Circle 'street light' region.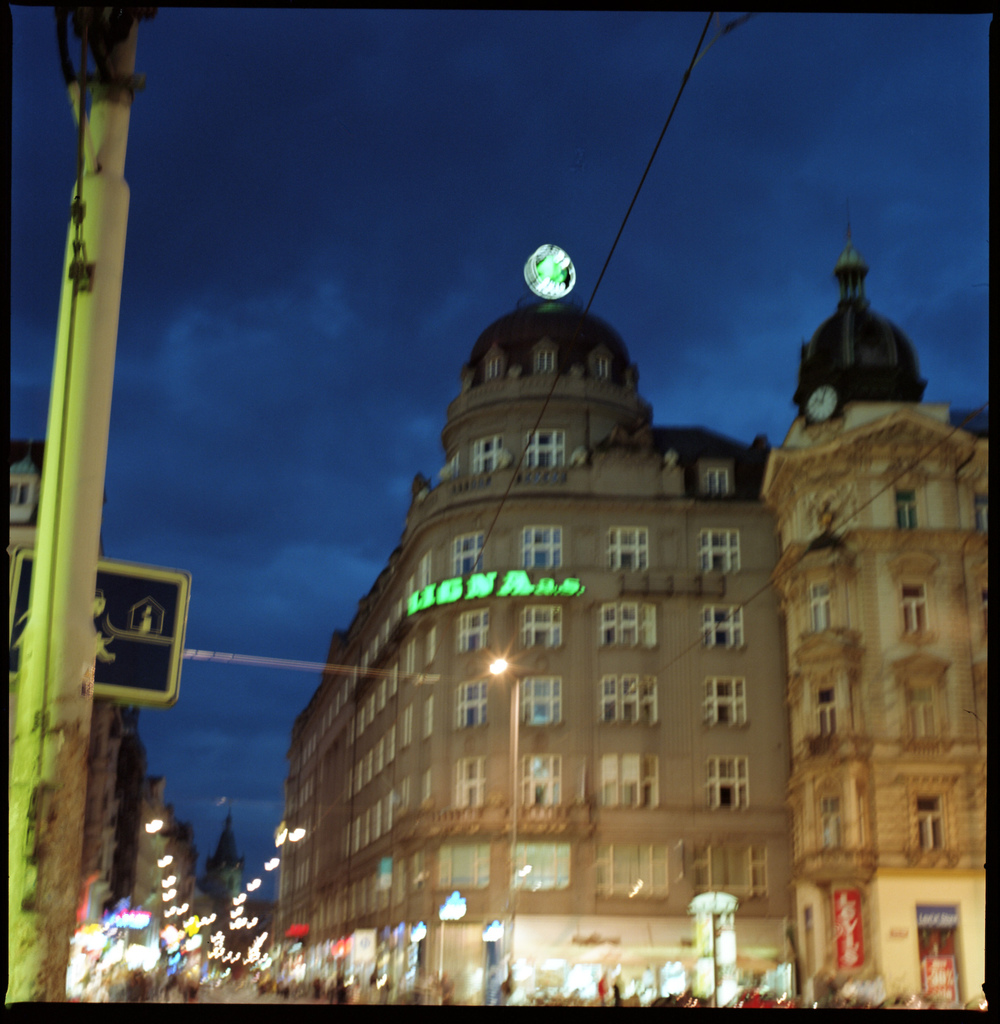
Region: box(484, 649, 533, 1000).
